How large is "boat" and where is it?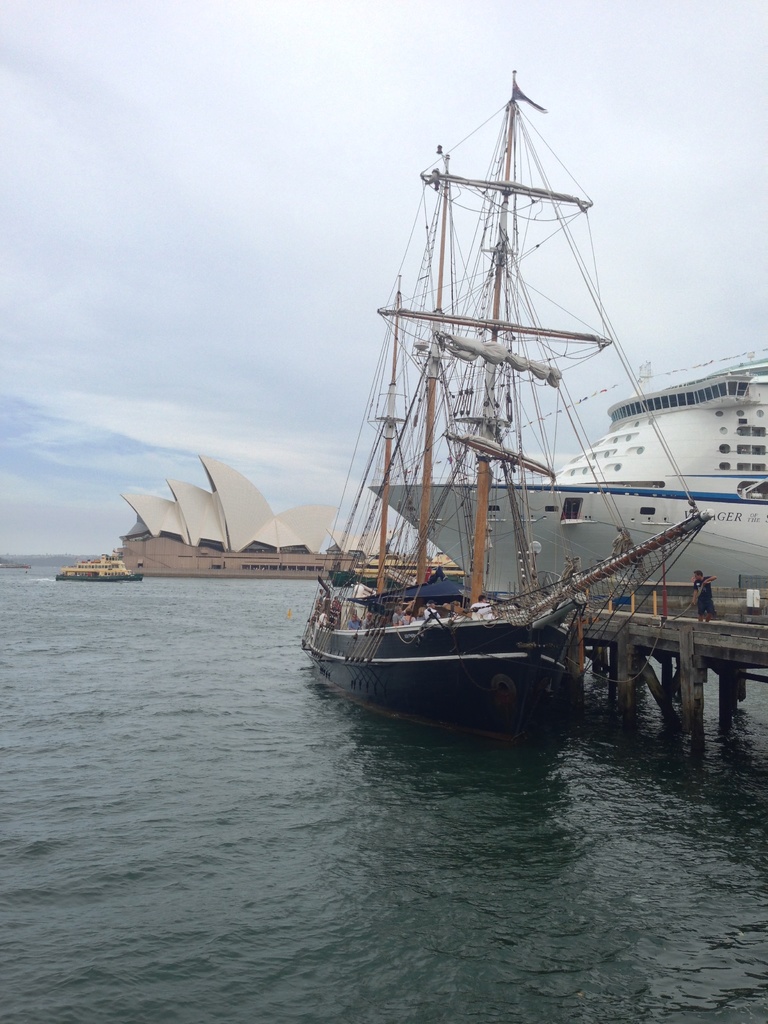
Bounding box: bbox=(54, 554, 142, 583).
